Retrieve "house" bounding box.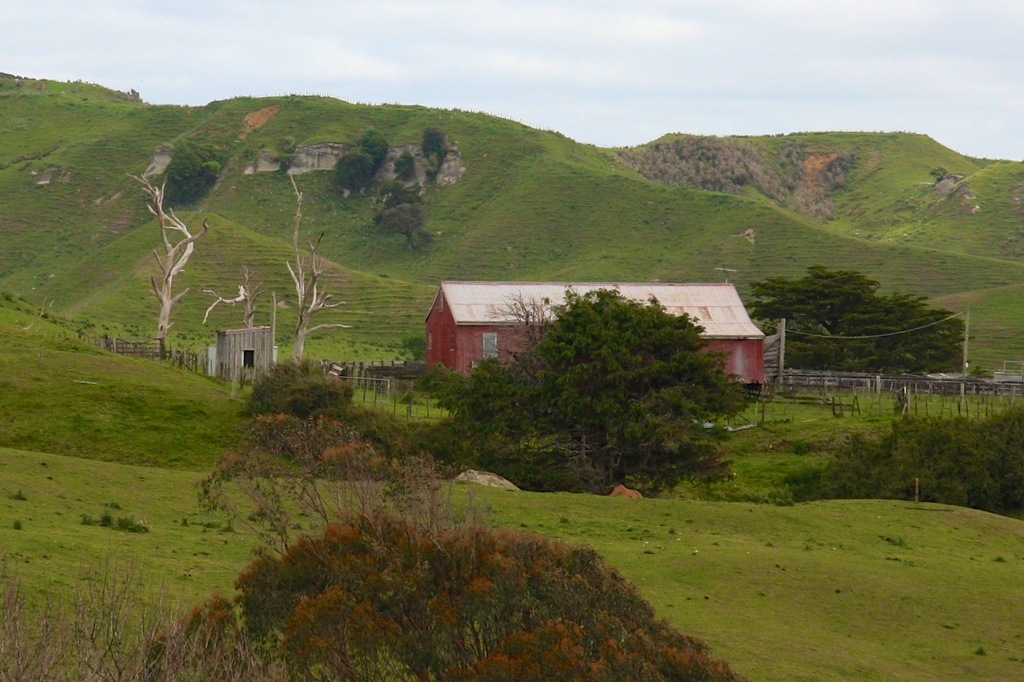
Bounding box: select_region(989, 356, 1023, 395).
